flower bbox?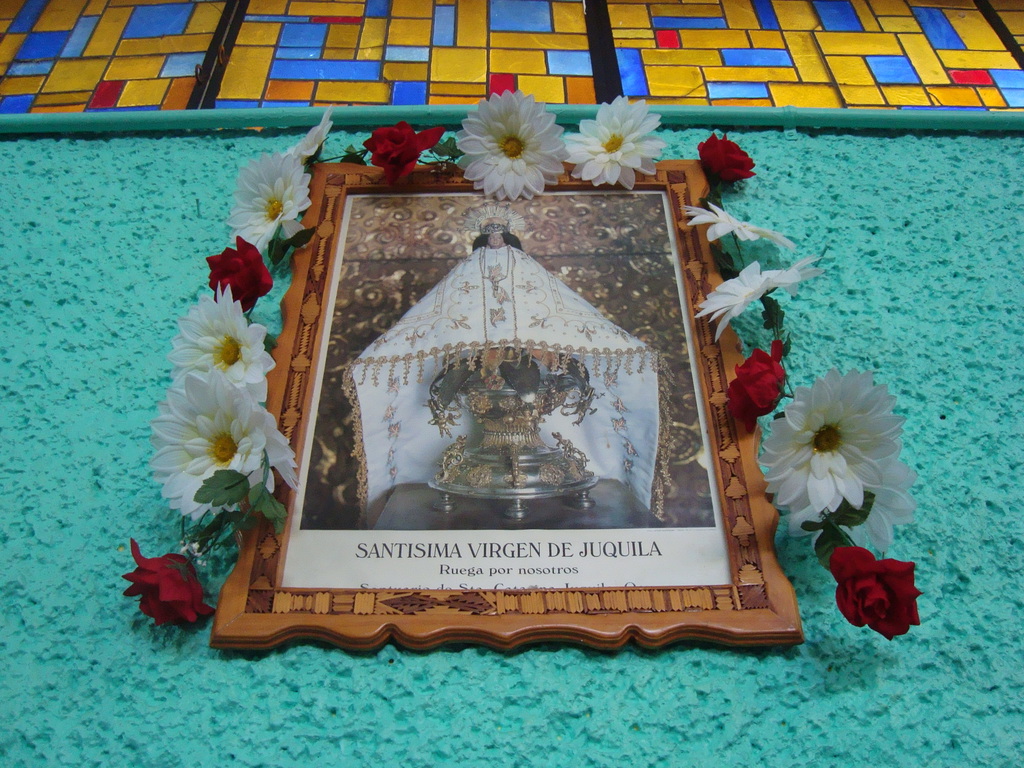
bbox(150, 366, 303, 526)
